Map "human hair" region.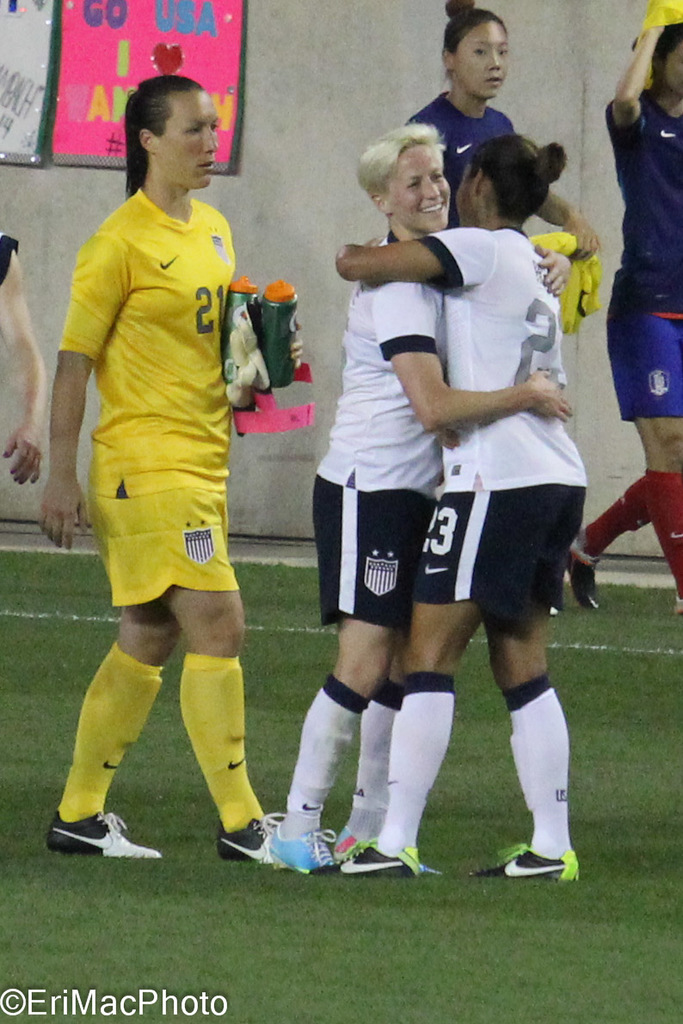
Mapped to left=470, top=134, right=567, bottom=216.
